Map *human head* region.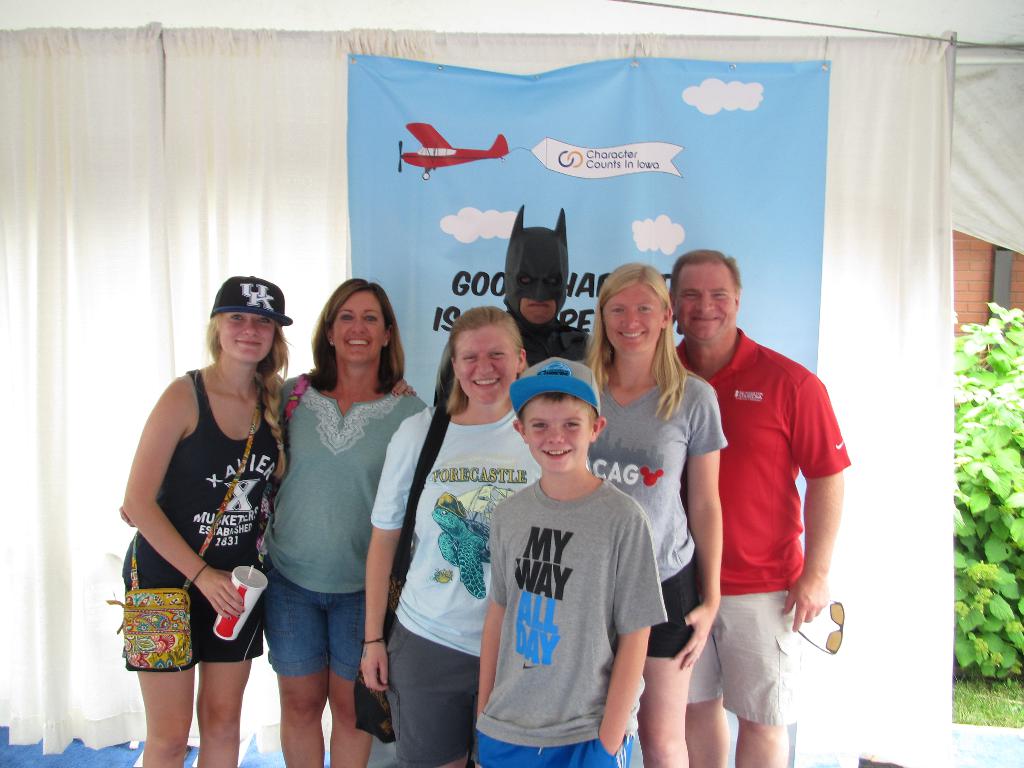
Mapped to <region>324, 275, 408, 358</region>.
